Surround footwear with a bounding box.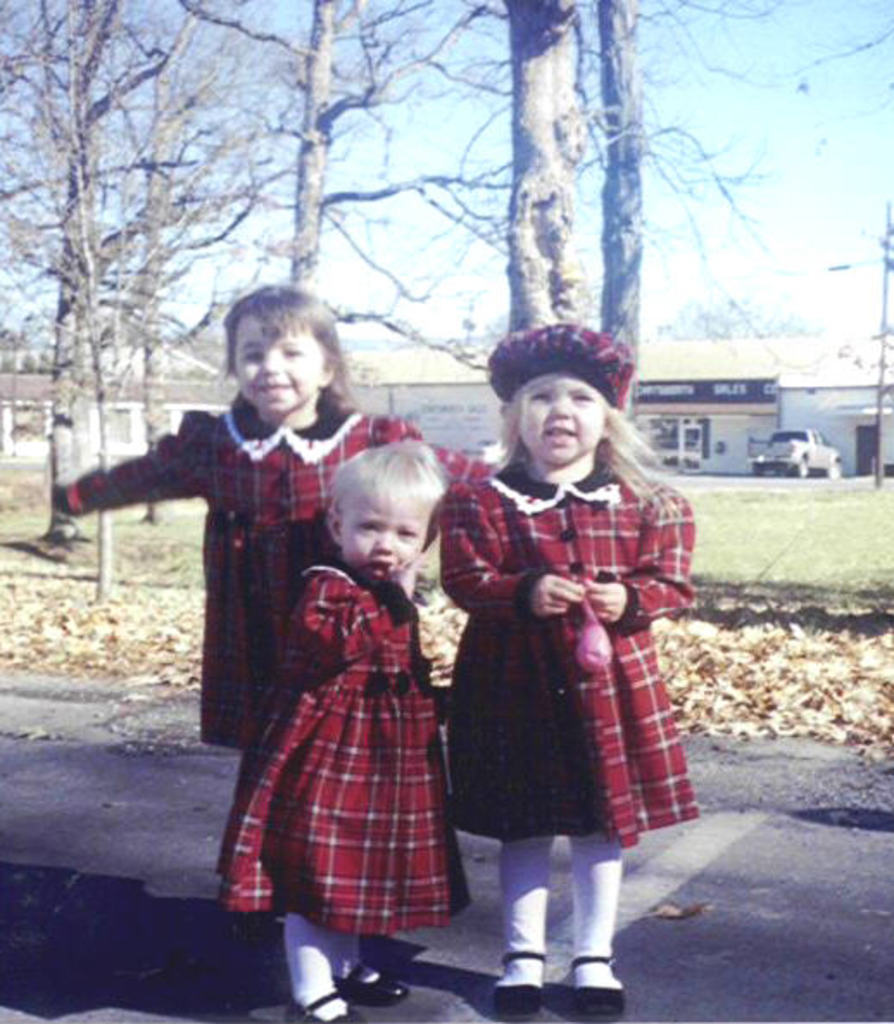
(488, 889, 614, 995).
